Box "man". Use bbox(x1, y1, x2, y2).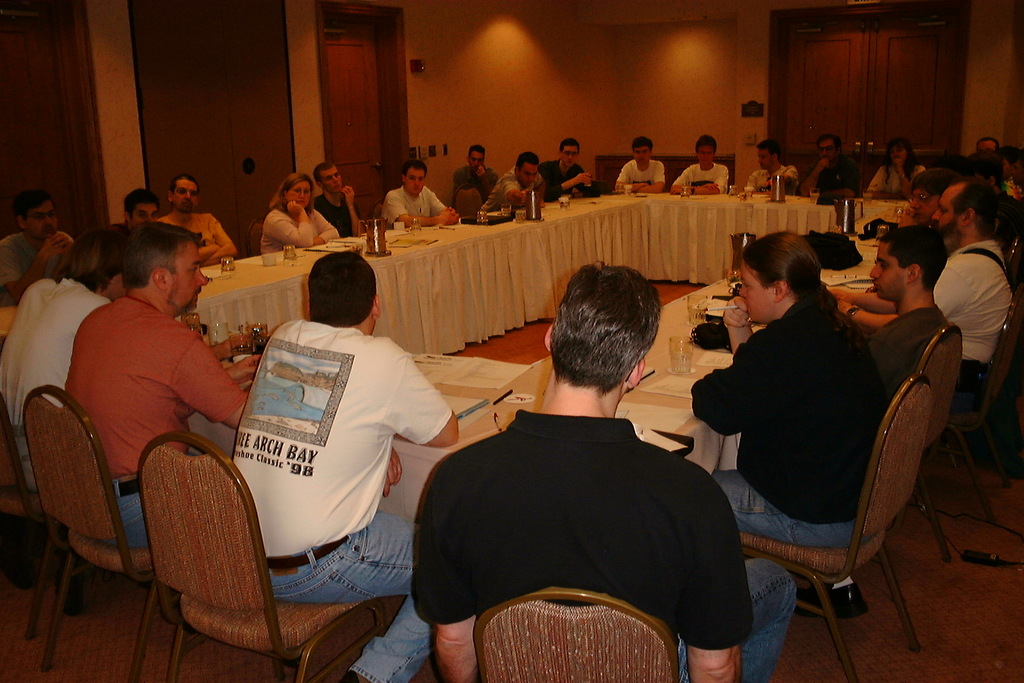
bbox(452, 144, 505, 197).
